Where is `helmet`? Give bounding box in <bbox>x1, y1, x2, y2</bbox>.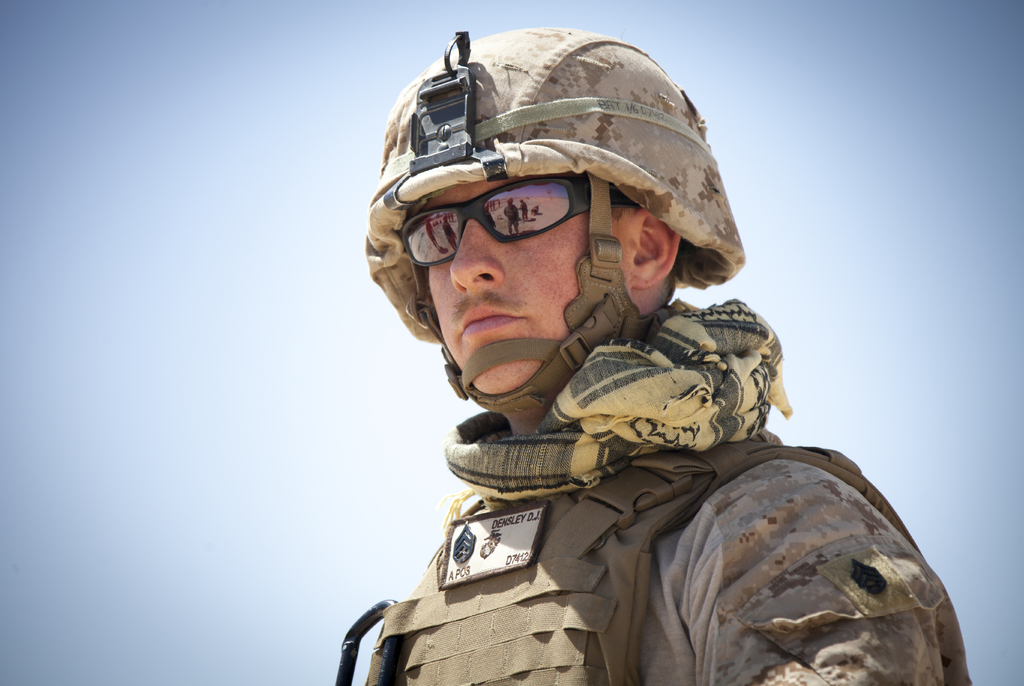
<bbox>386, 42, 735, 401</bbox>.
